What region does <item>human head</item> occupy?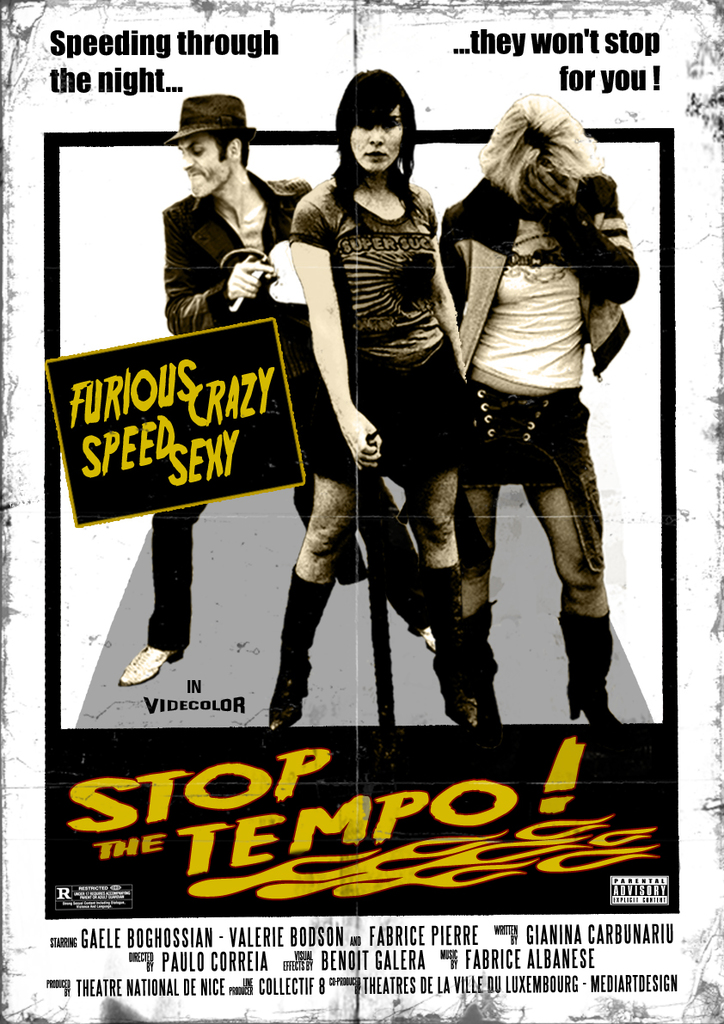
pyautogui.locateOnScreen(485, 101, 584, 201).
